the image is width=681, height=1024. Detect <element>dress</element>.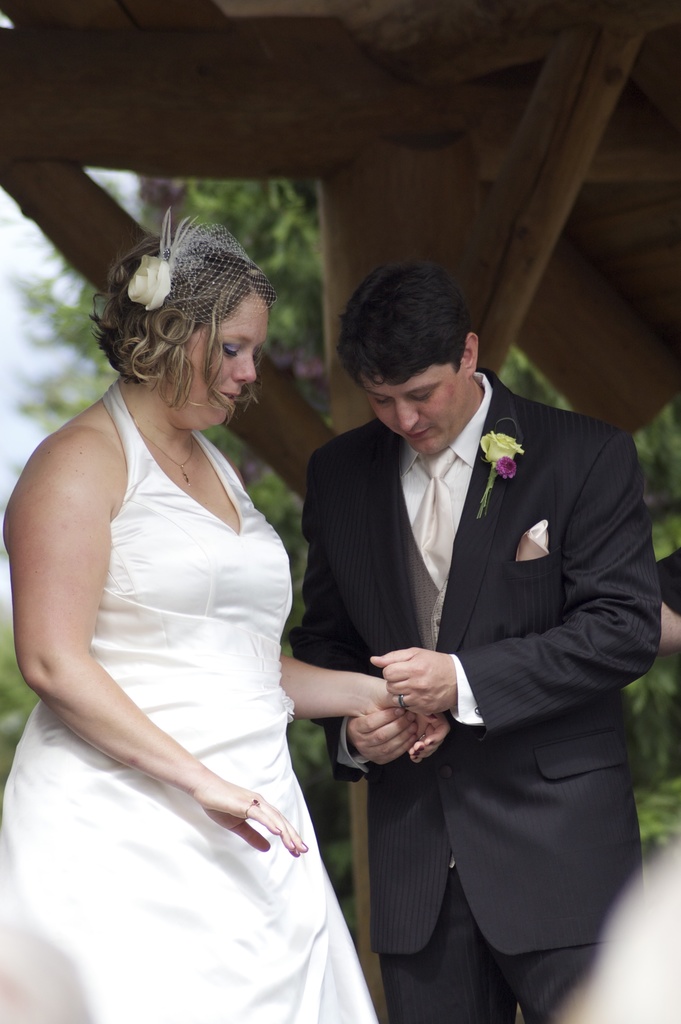
Detection: {"left": 0, "top": 382, "right": 379, "bottom": 1023}.
